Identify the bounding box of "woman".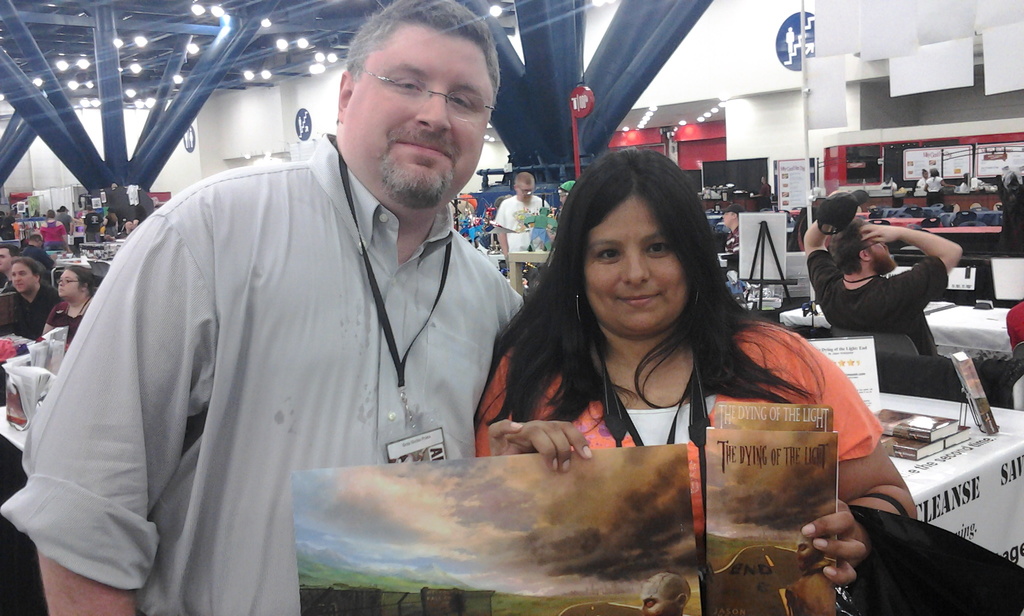
detection(553, 182, 578, 222).
